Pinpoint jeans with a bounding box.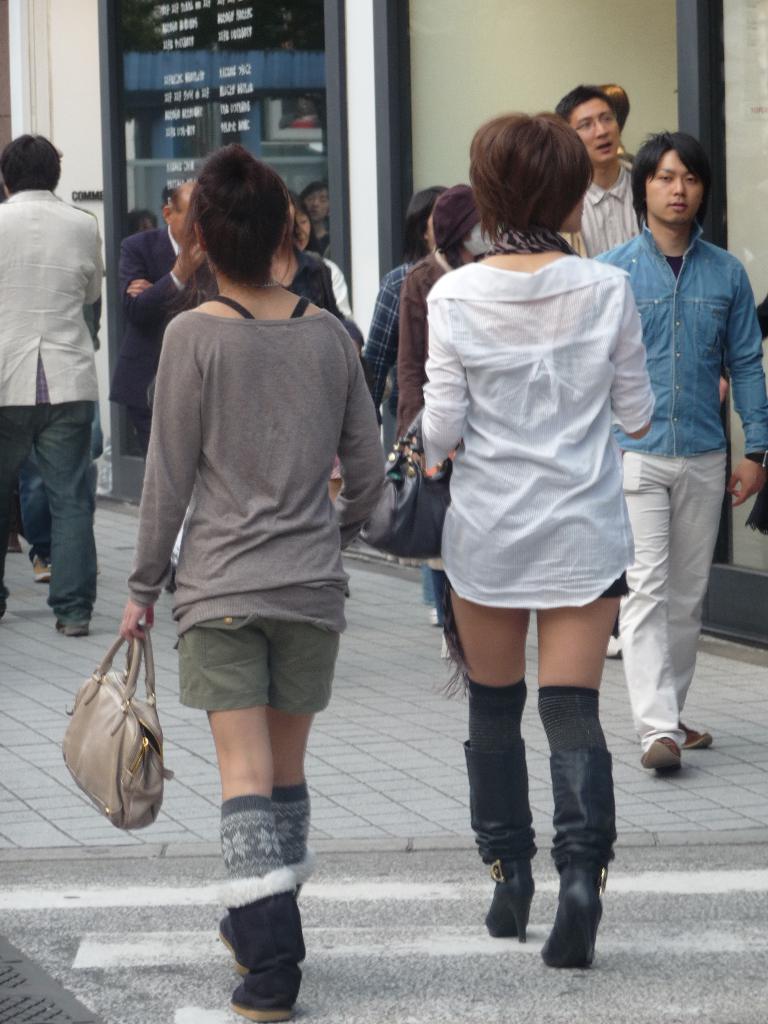
<bbox>0, 397, 97, 620</bbox>.
